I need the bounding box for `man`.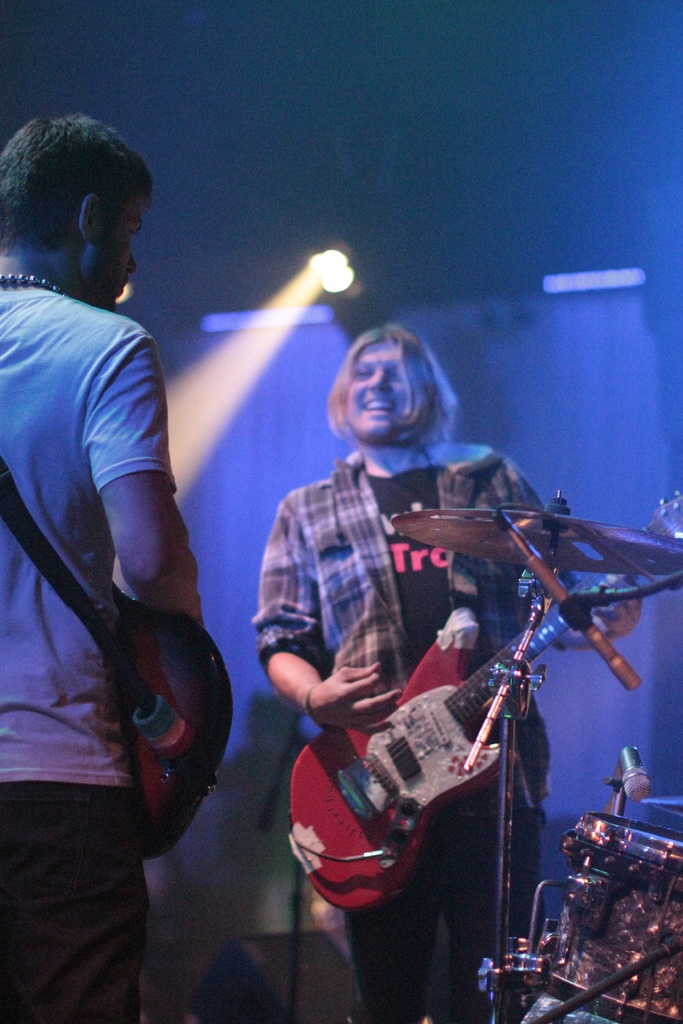
Here it is: BBox(3, 55, 233, 1023).
